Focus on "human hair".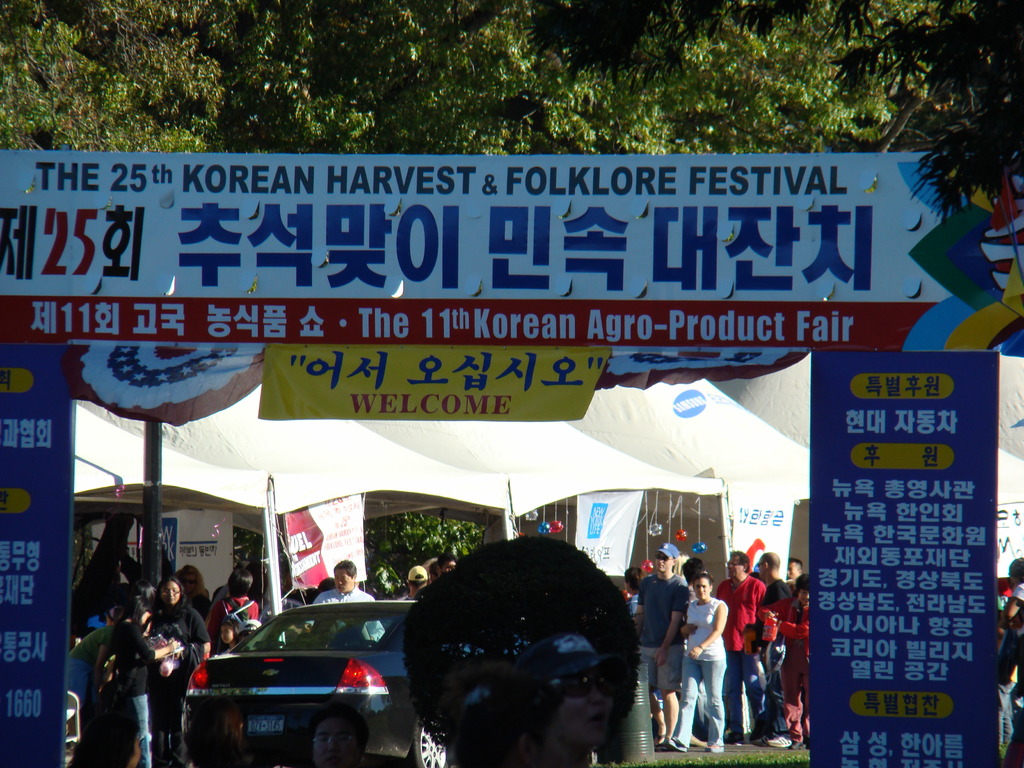
Focused at crop(762, 556, 780, 575).
